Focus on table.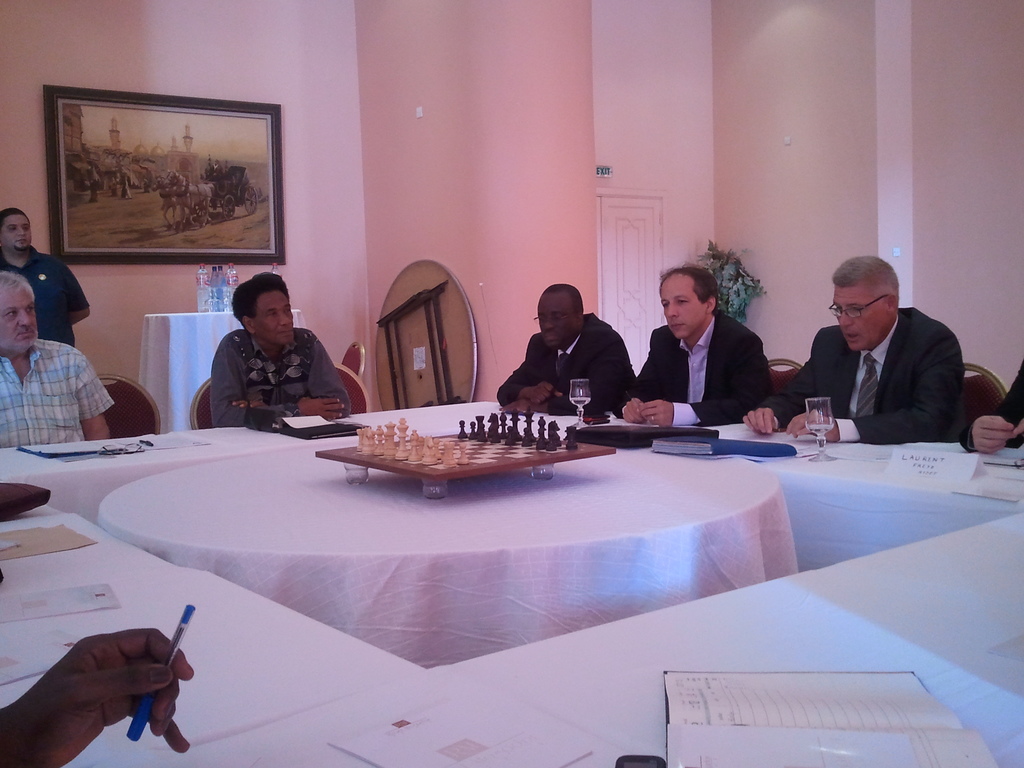
Focused at x1=0, y1=394, x2=521, y2=537.
